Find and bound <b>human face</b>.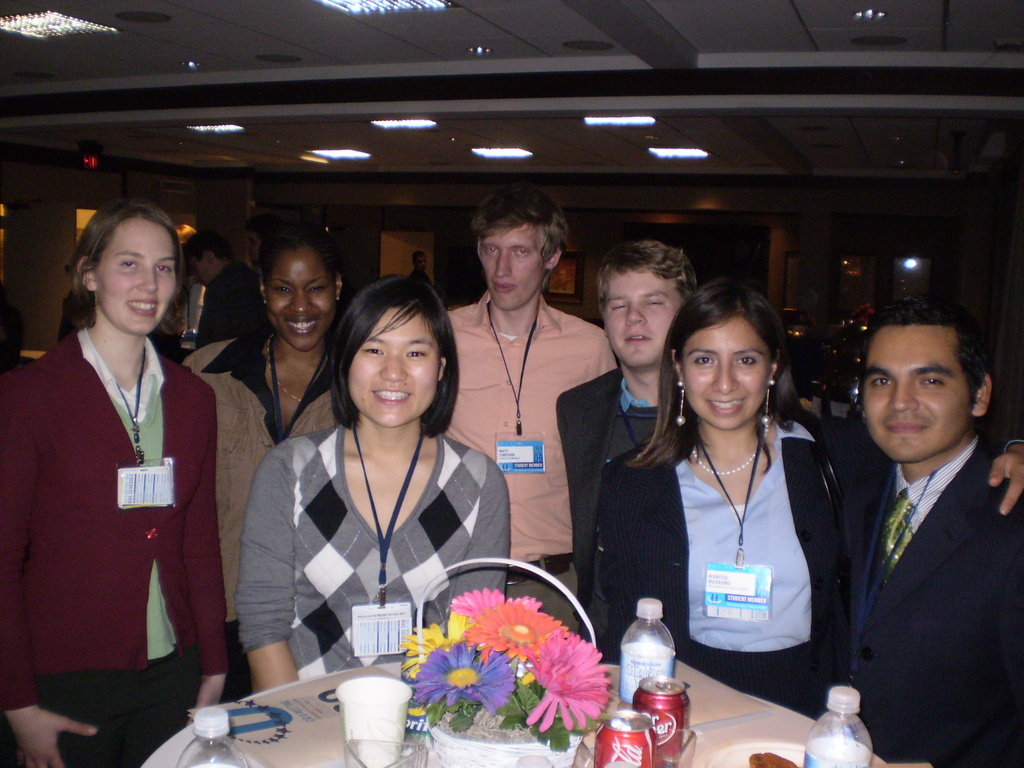
Bound: BBox(478, 228, 547, 311).
